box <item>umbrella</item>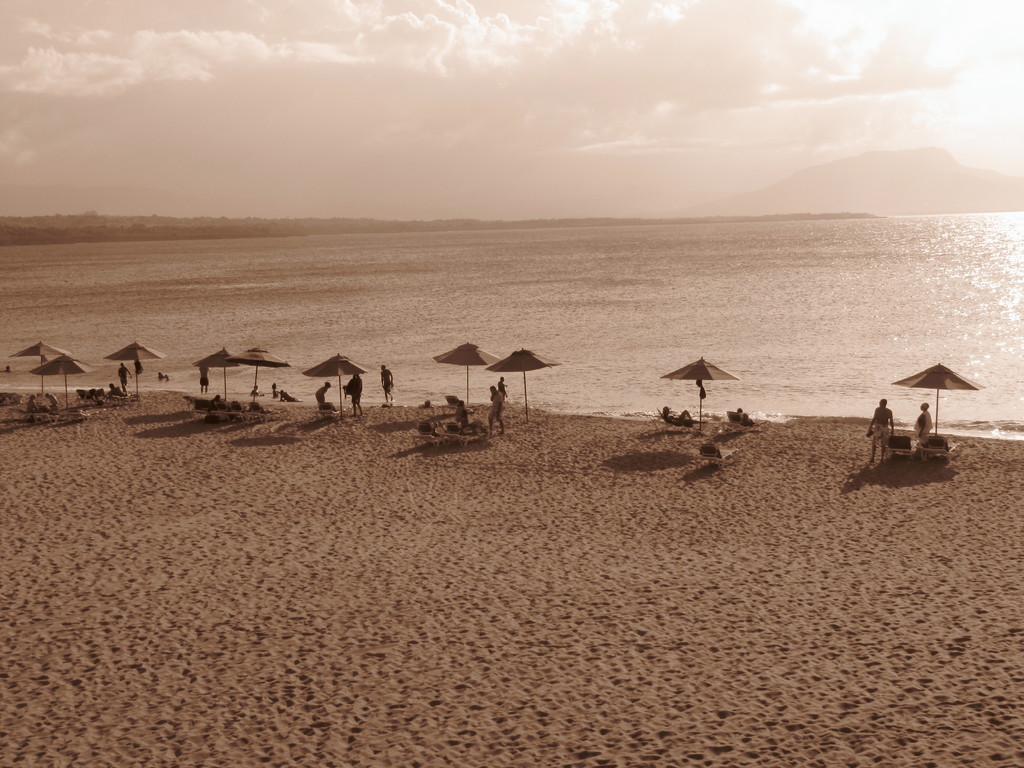
locate(229, 346, 291, 409)
